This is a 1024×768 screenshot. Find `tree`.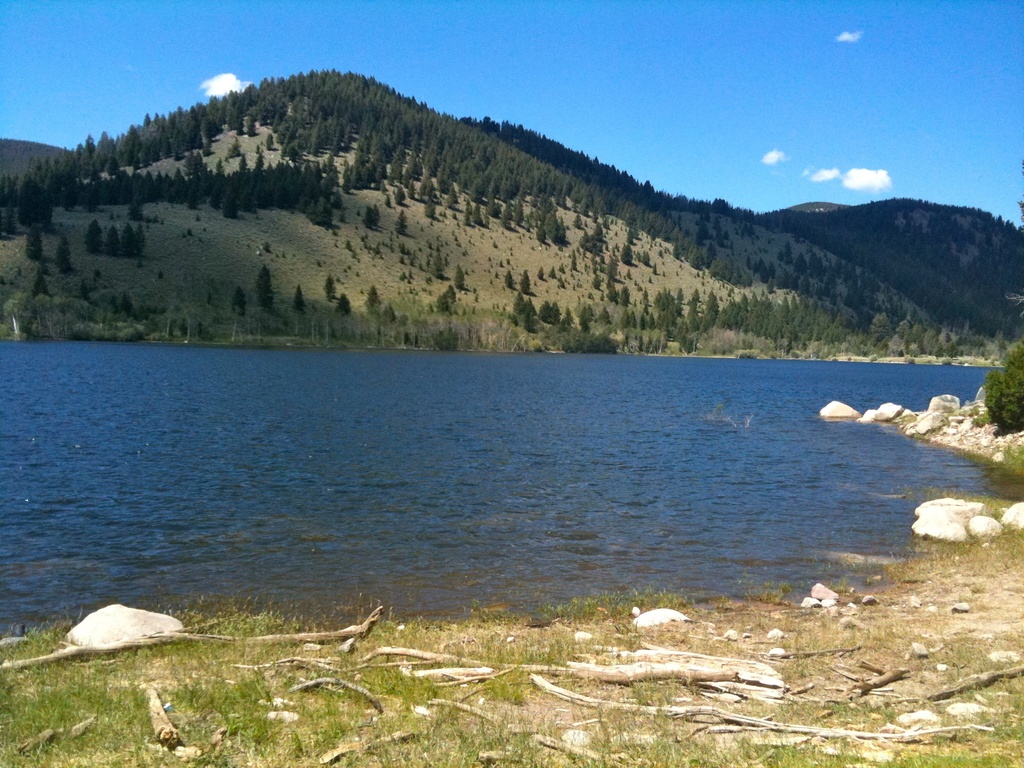
Bounding box: <region>88, 220, 101, 257</region>.
